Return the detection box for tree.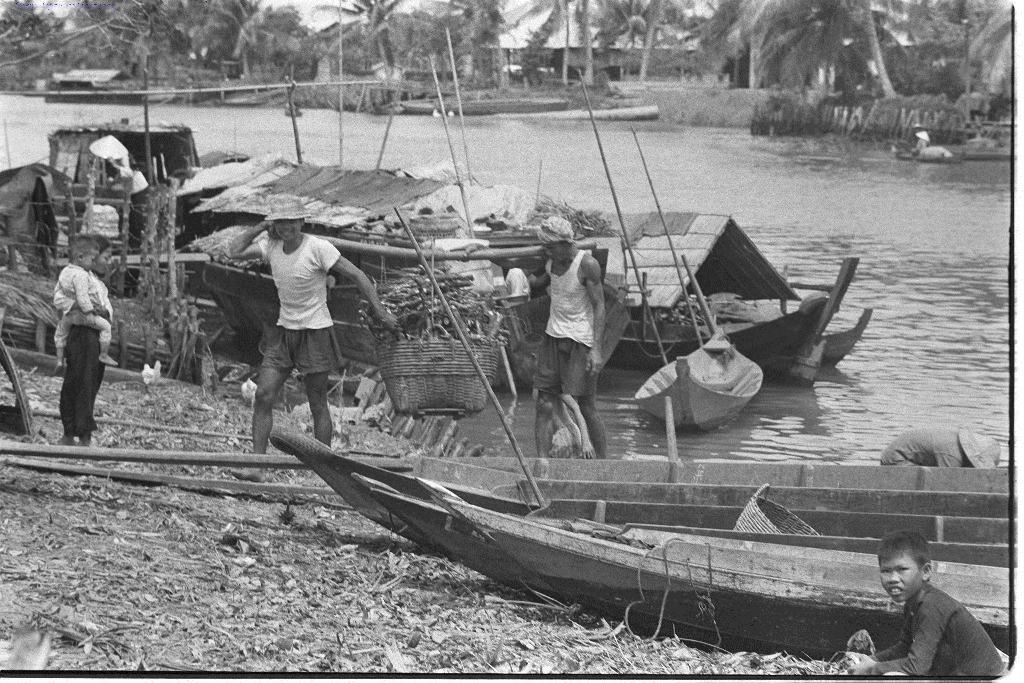
box(301, 0, 407, 75).
